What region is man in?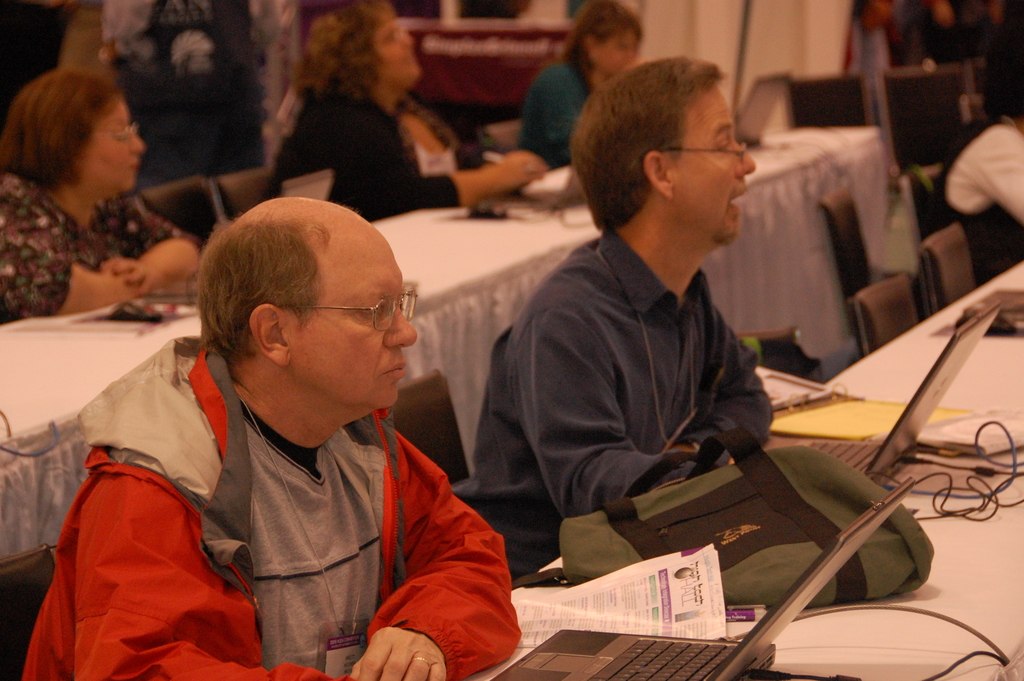
[x1=455, y1=55, x2=775, y2=579].
